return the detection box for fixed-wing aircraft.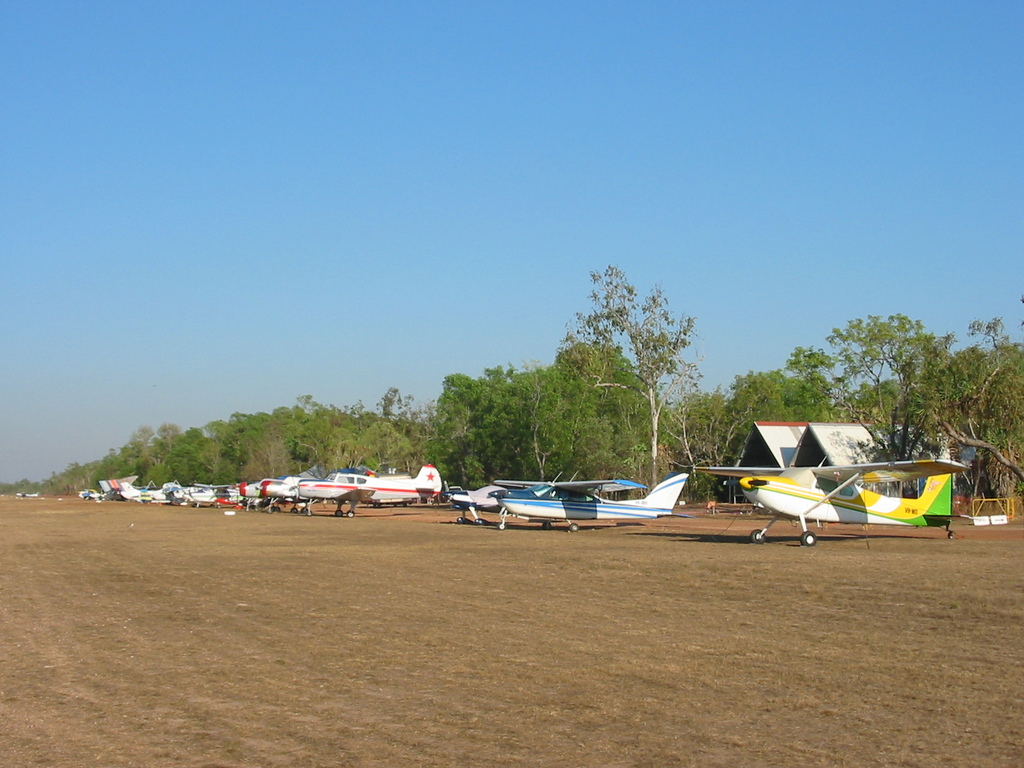
bbox=[439, 479, 513, 531].
